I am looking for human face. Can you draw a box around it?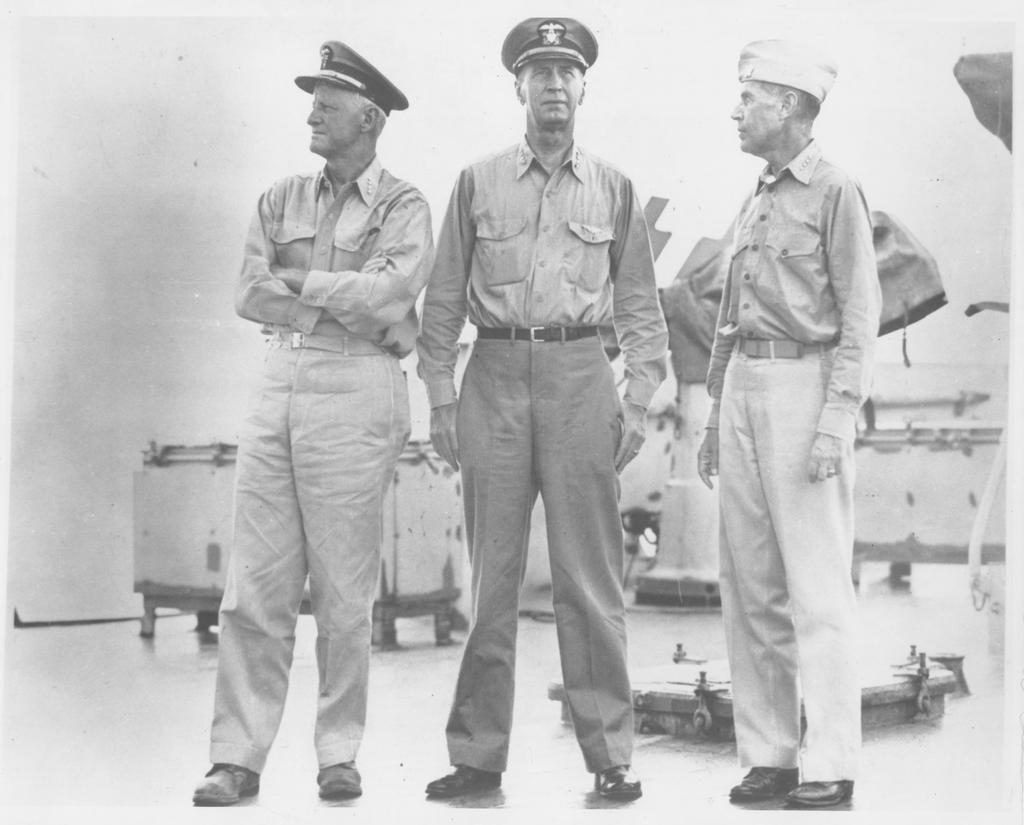
Sure, the bounding box is locate(730, 84, 785, 153).
